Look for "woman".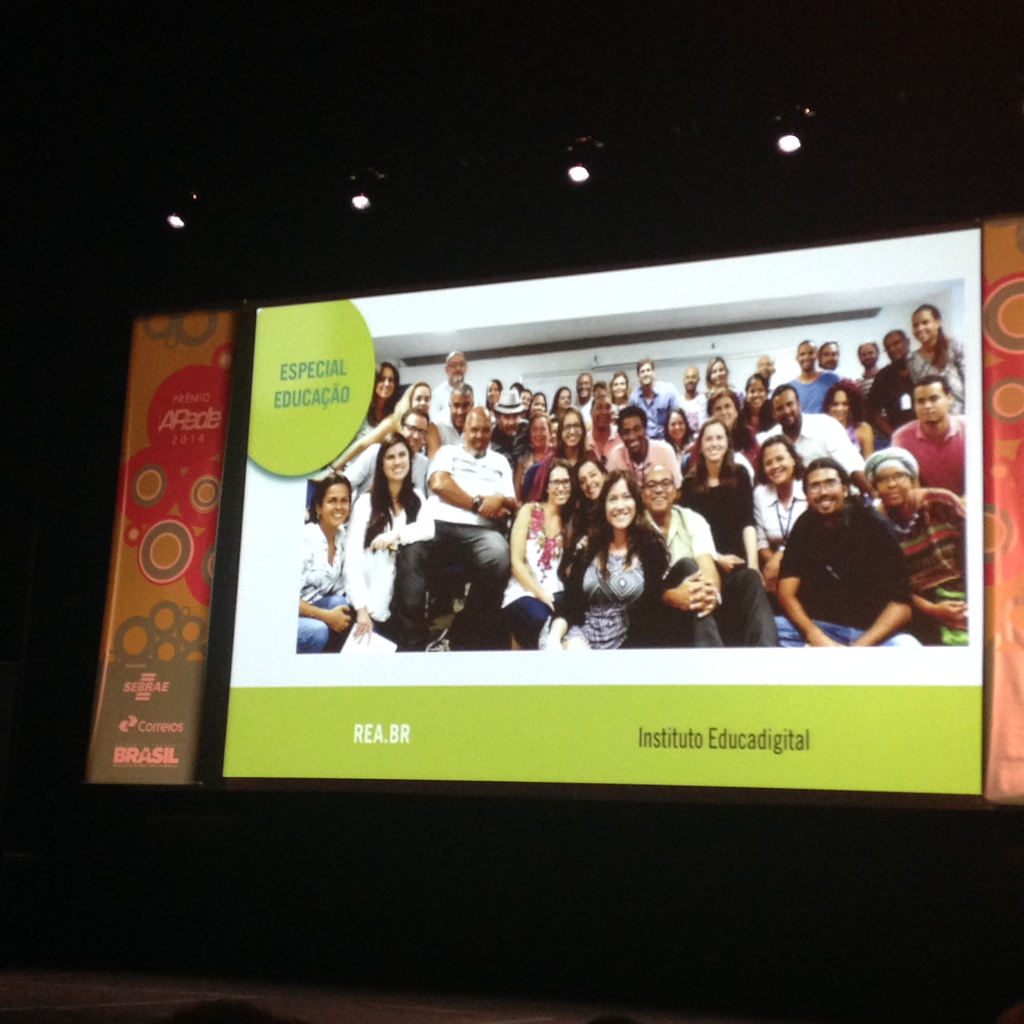
Found: (x1=556, y1=386, x2=573, y2=407).
